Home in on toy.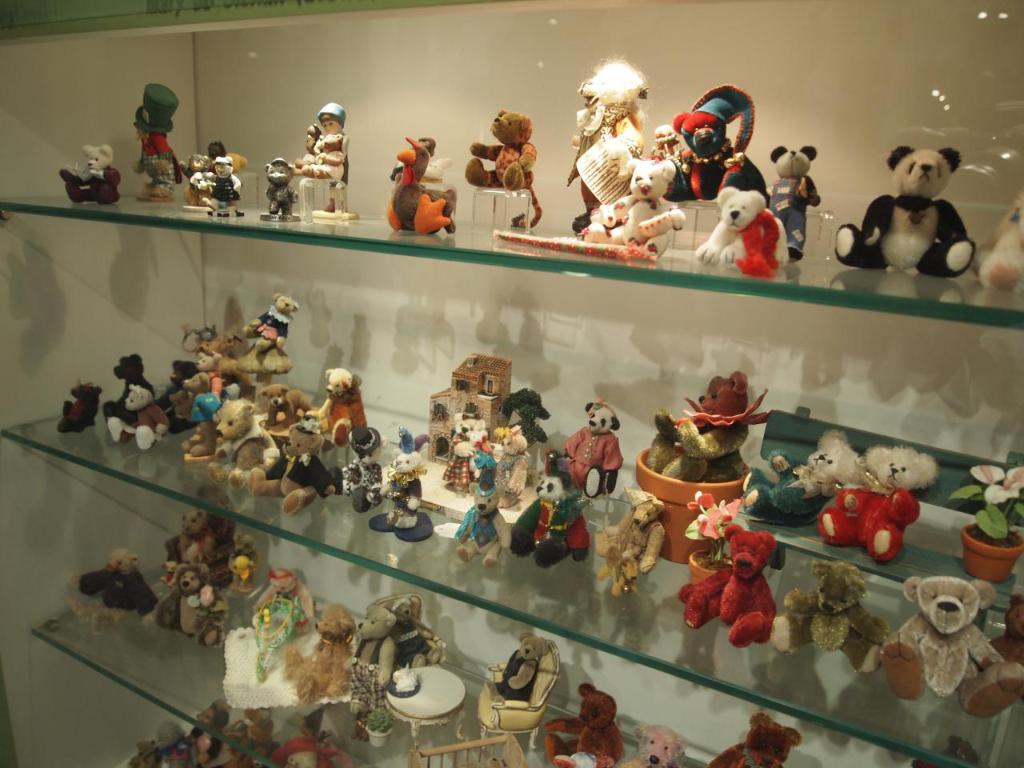
Homed in at 340:422:386:511.
